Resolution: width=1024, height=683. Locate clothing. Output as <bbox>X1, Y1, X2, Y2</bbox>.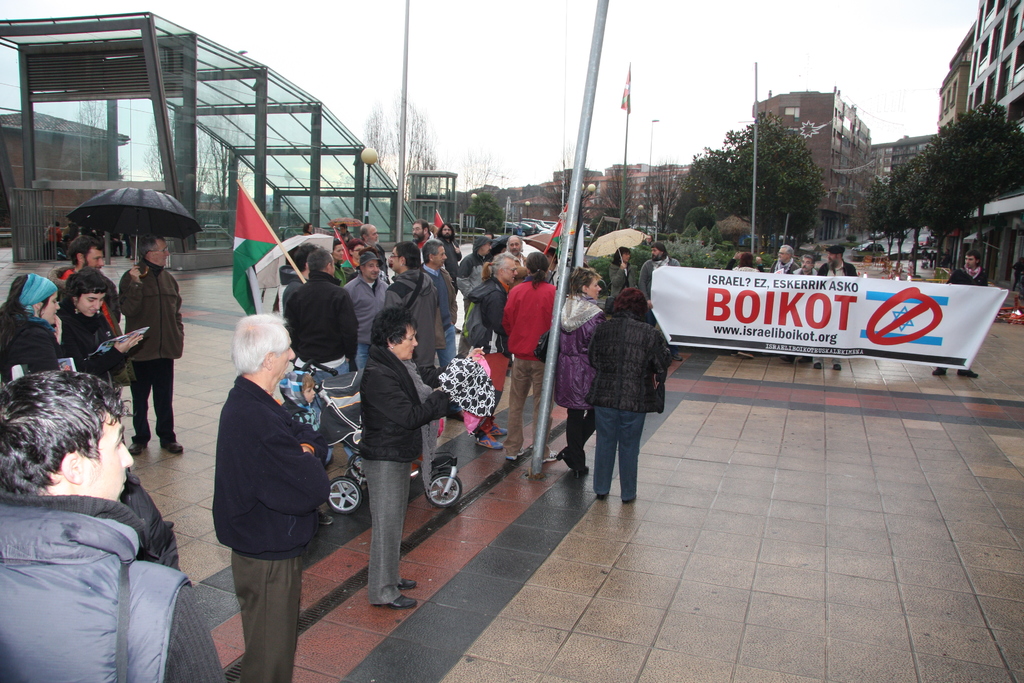
<bbox>298, 231, 311, 236</bbox>.
